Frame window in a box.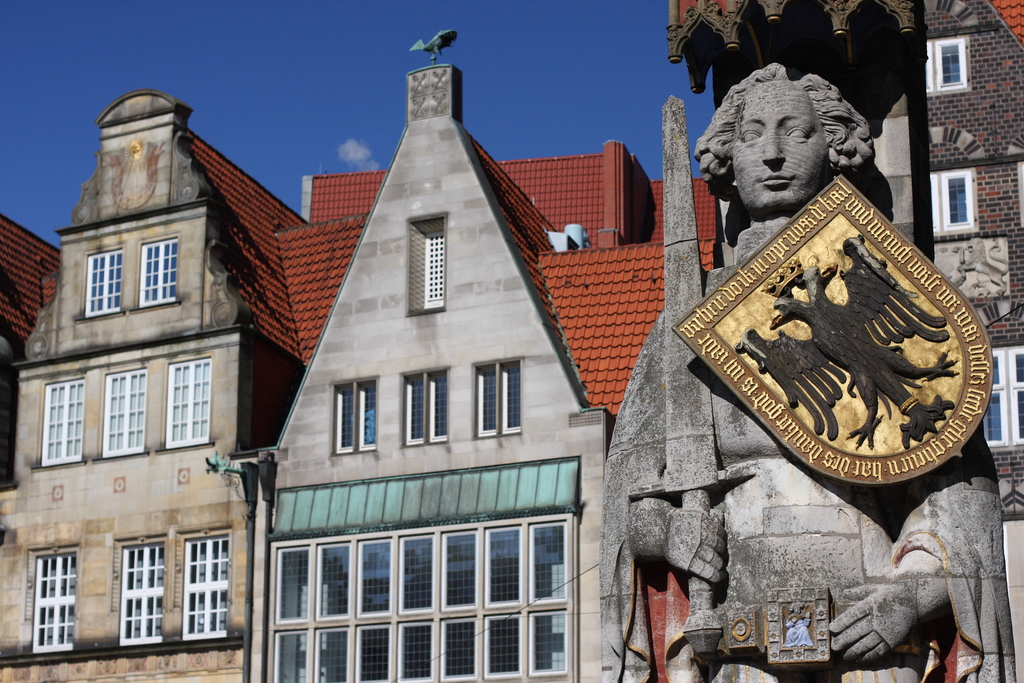
left=32, top=548, right=75, bottom=656.
